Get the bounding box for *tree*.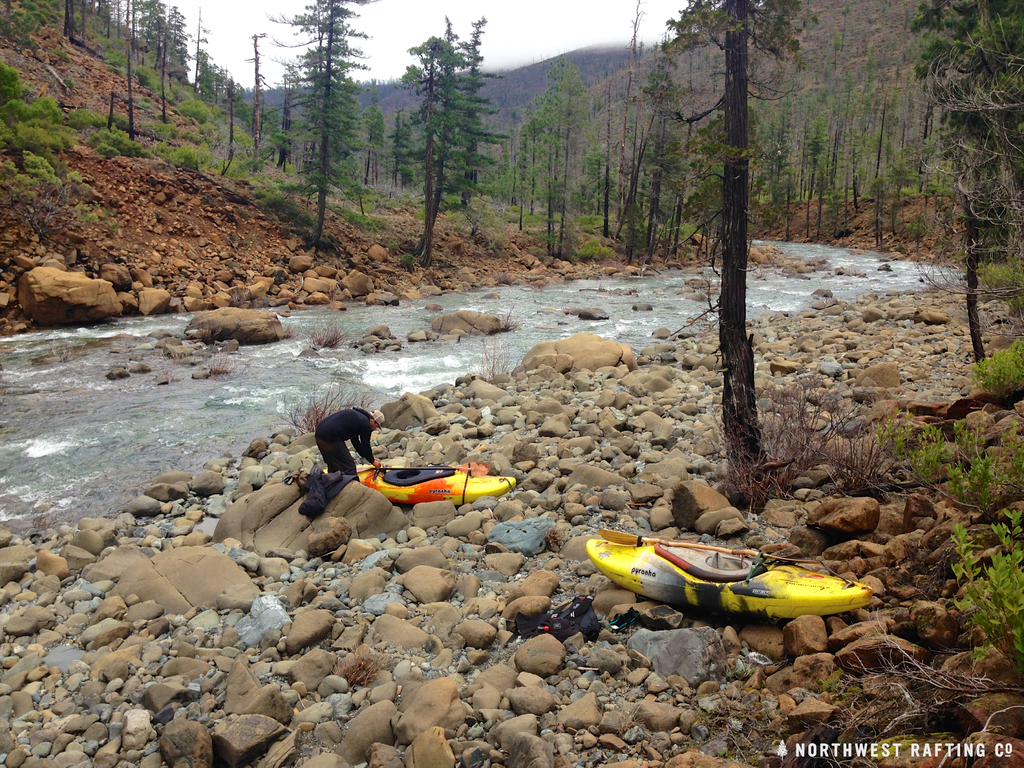
[170,1,196,84].
